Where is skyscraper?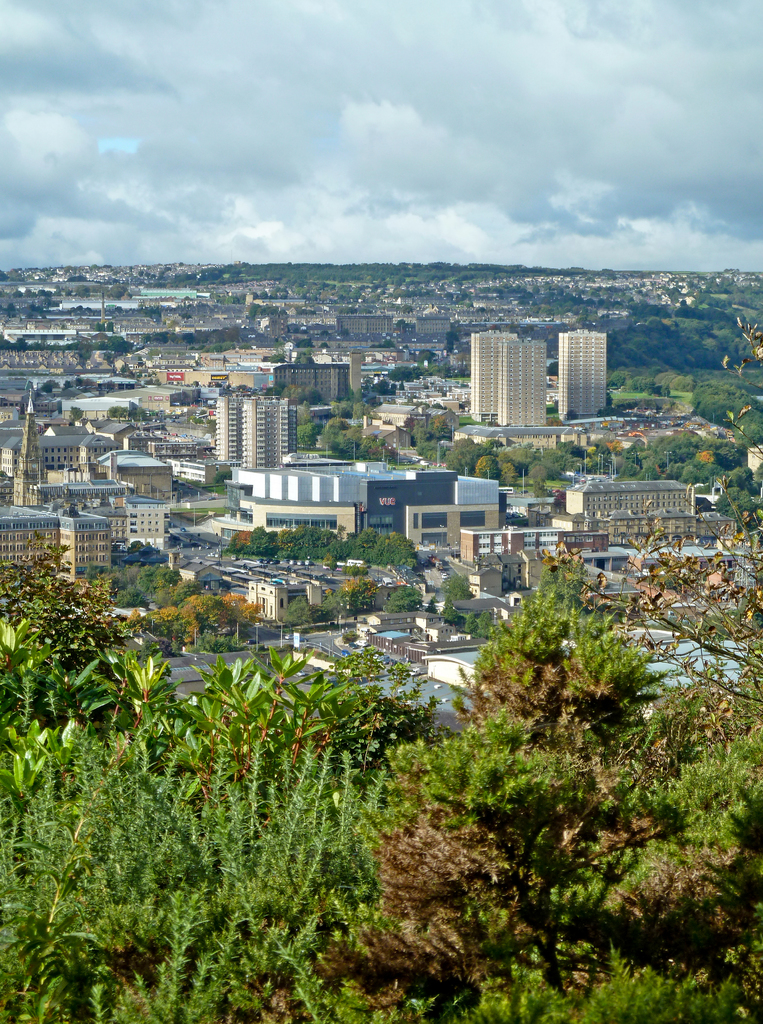
555, 330, 607, 415.
